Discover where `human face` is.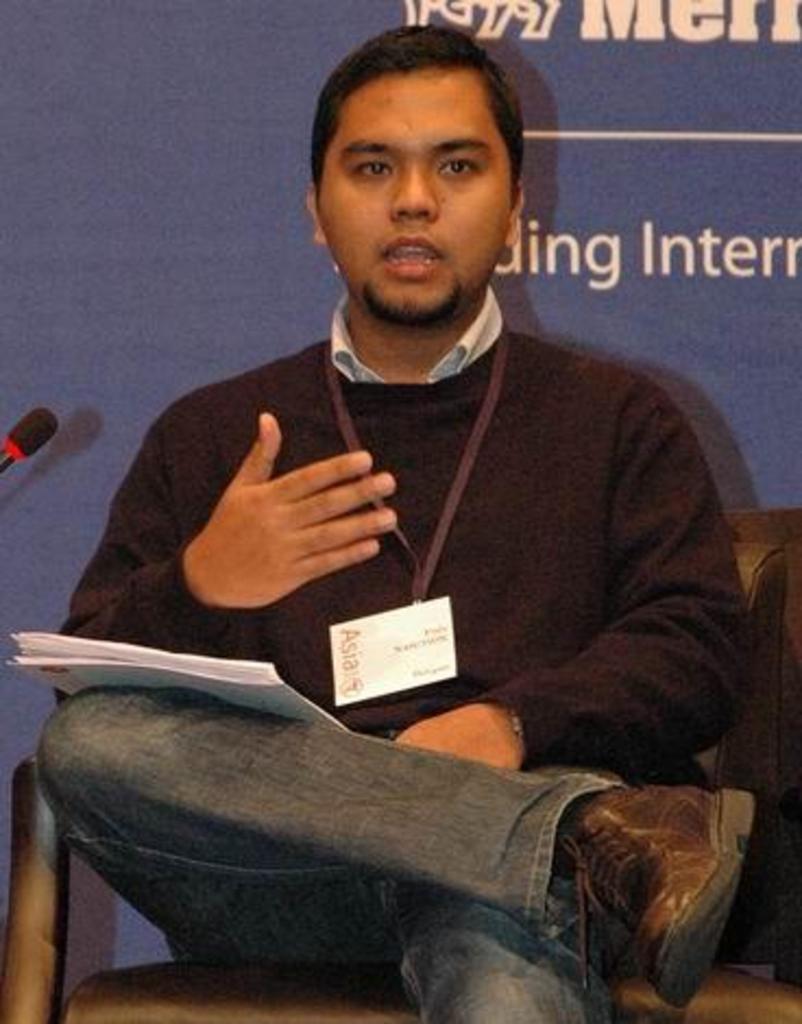
Discovered at BBox(318, 68, 508, 322).
